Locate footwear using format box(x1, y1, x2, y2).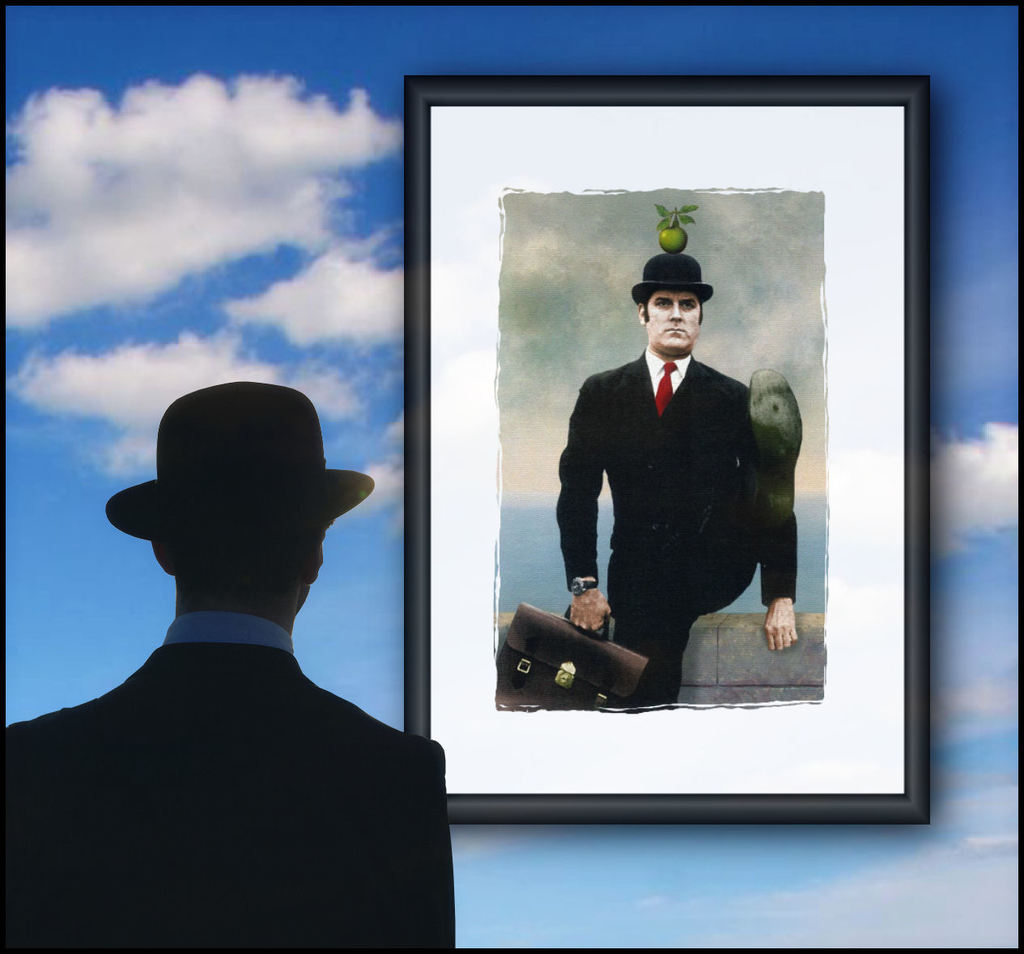
box(735, 362, 804, 543).
